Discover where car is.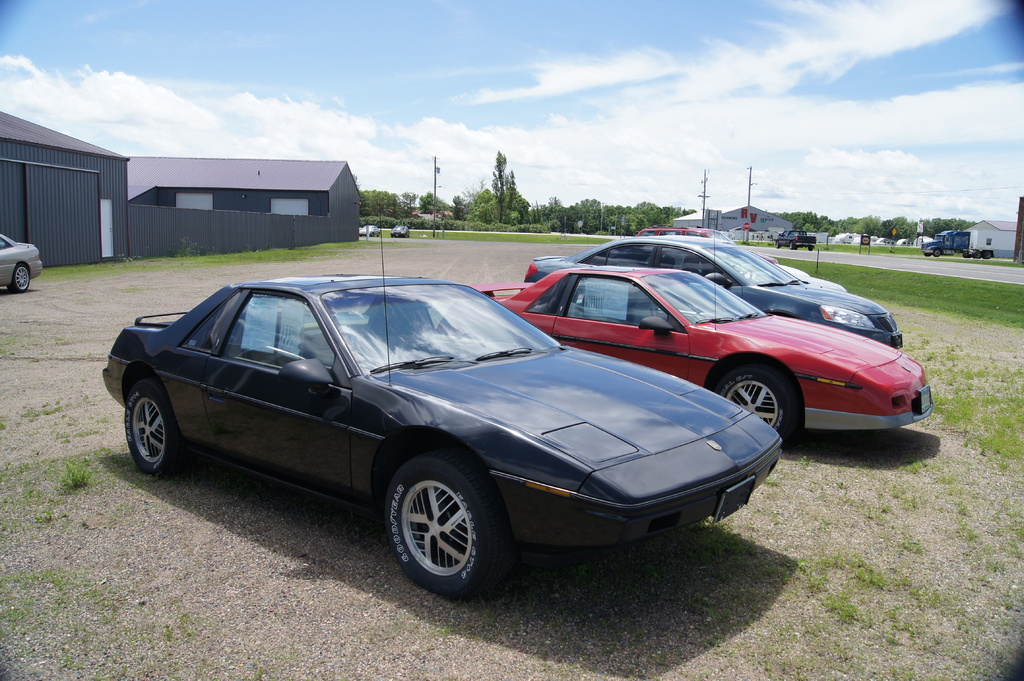
Discovered at rect(771, 234, 818, 253).
